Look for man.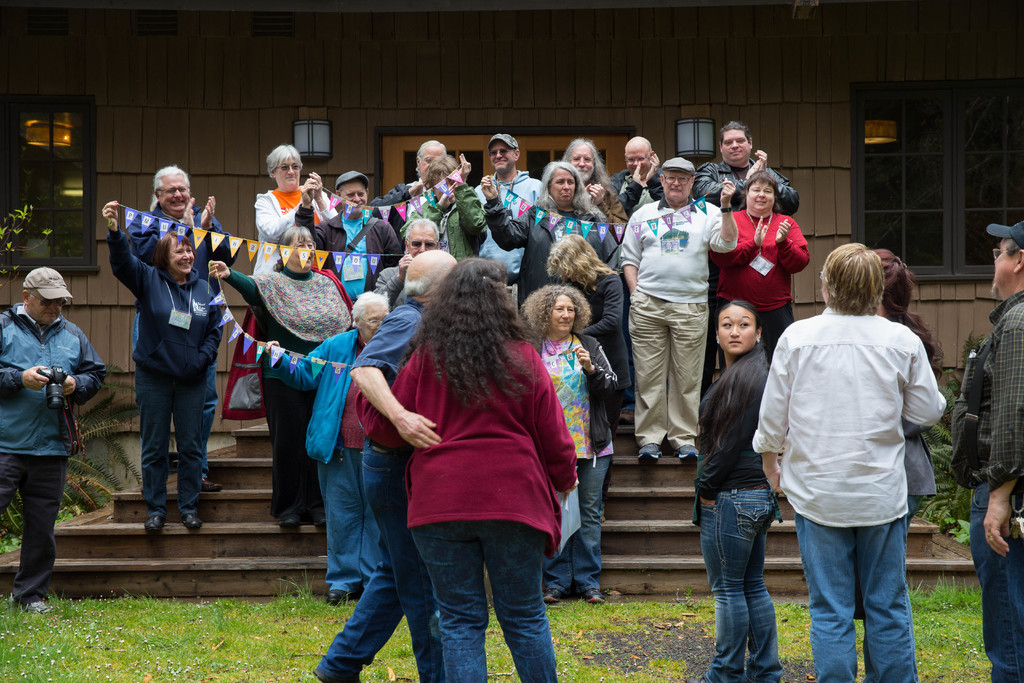
Found: pyautogui.locateOnScreen(945, 215, 1023, 682).
